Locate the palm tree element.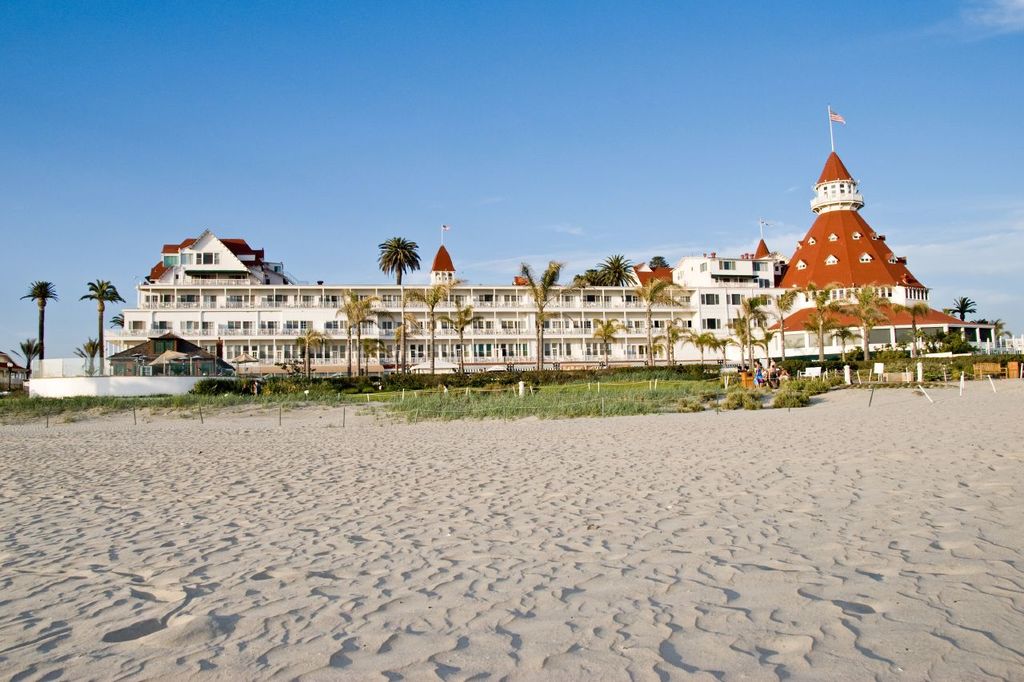
Element bbox: Rect(584, 251, 641, 291).
